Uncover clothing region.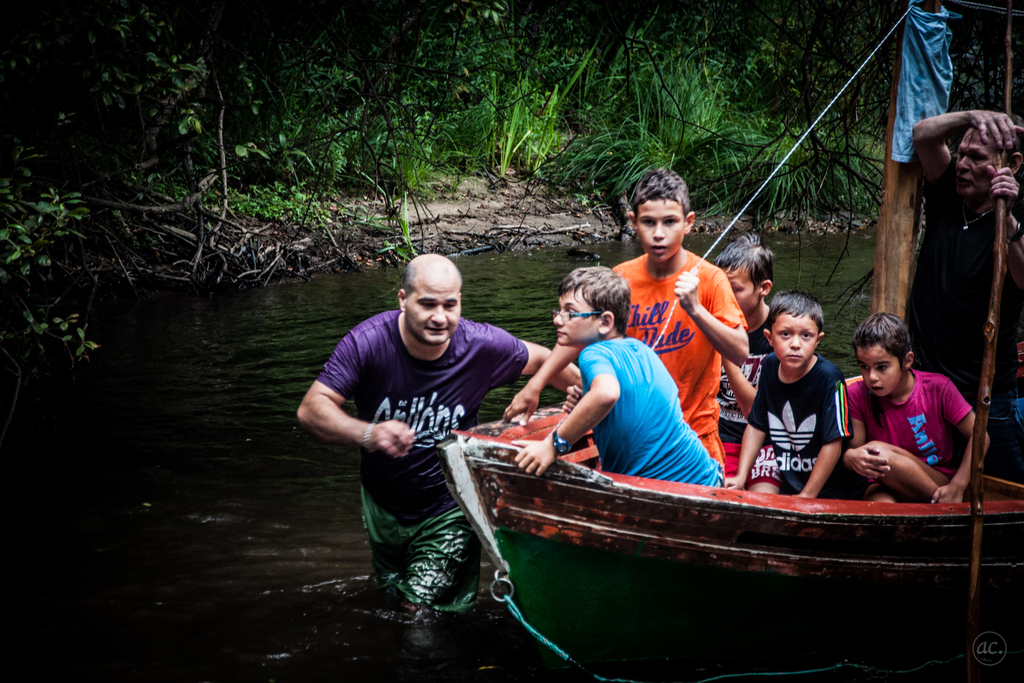
Uncovered: detection(309, 300, 531, 623).
